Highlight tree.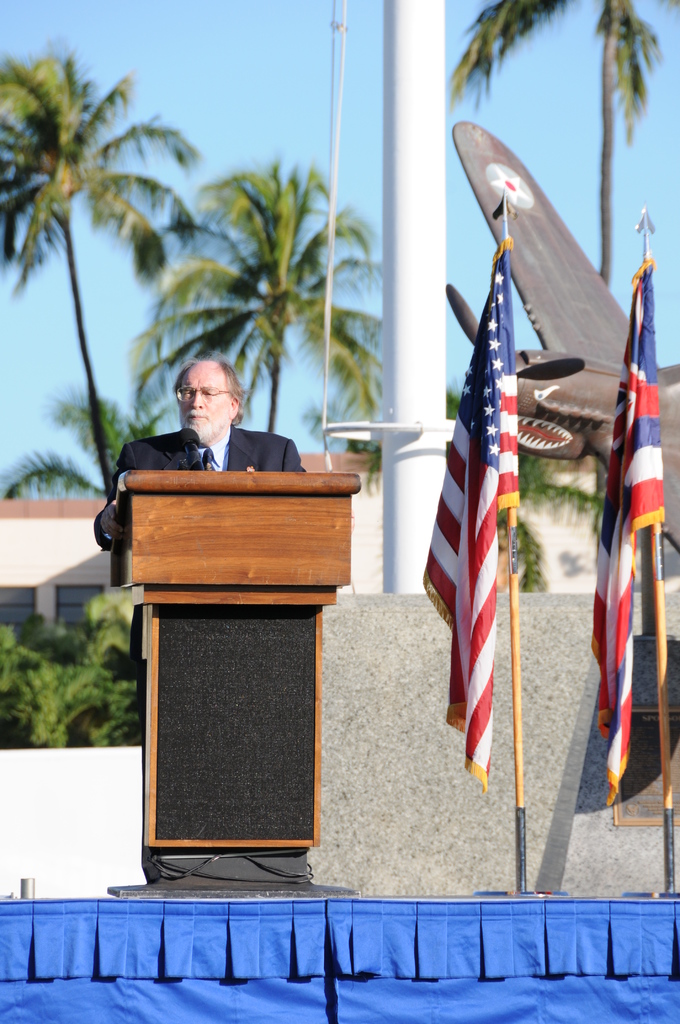
Highlighted region: (445,0,679,286).
